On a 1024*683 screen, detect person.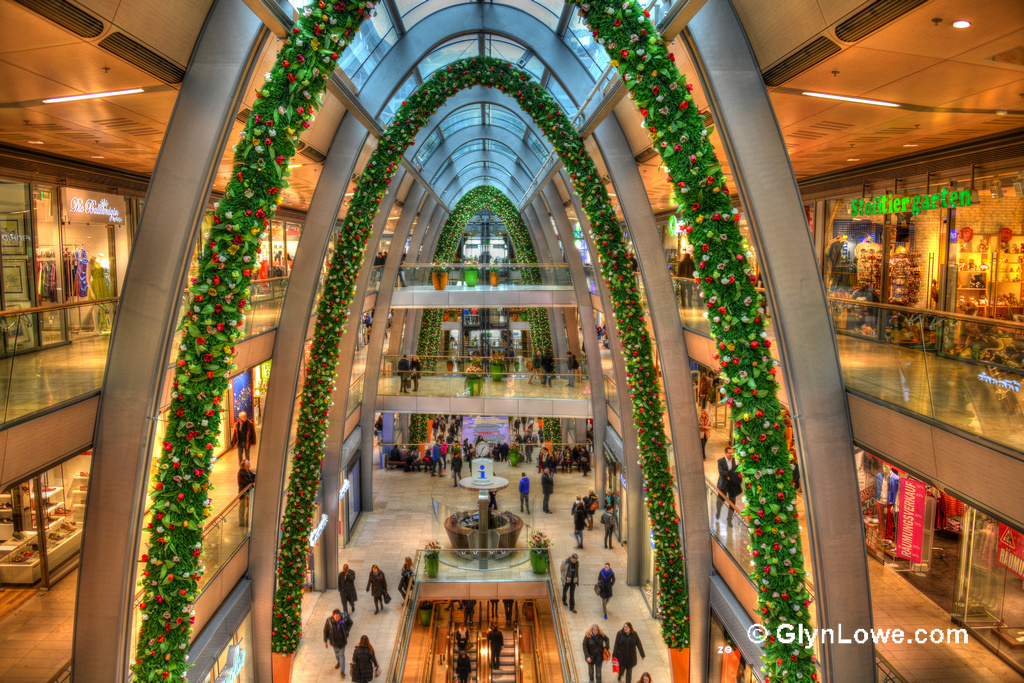
x1=451, y1=650, x2=470, y2=681.
